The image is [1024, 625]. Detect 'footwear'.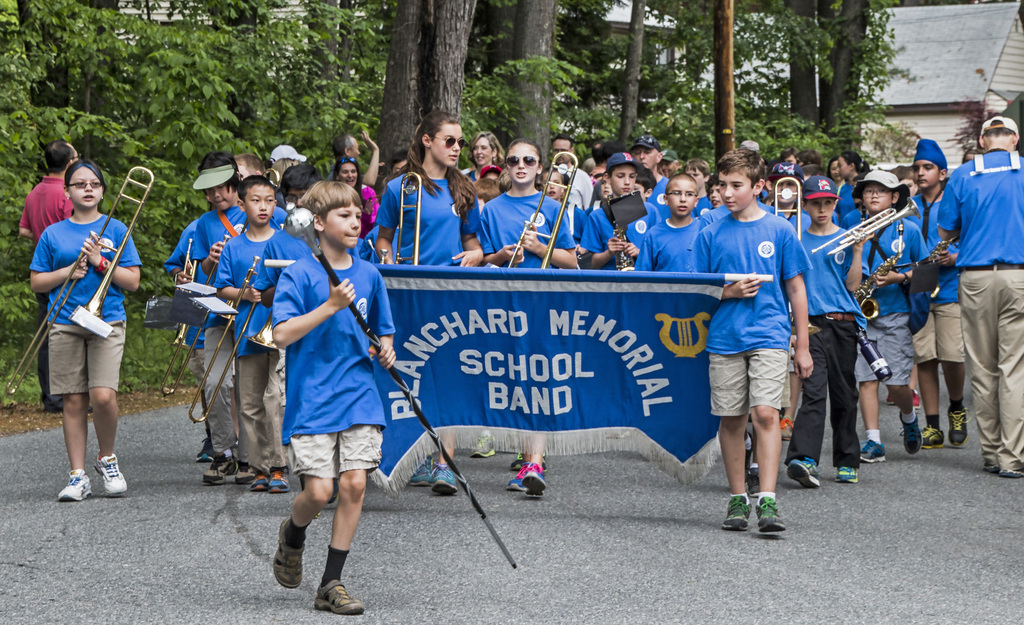
Detection: <region>59, 466, 89, 501</region>.
